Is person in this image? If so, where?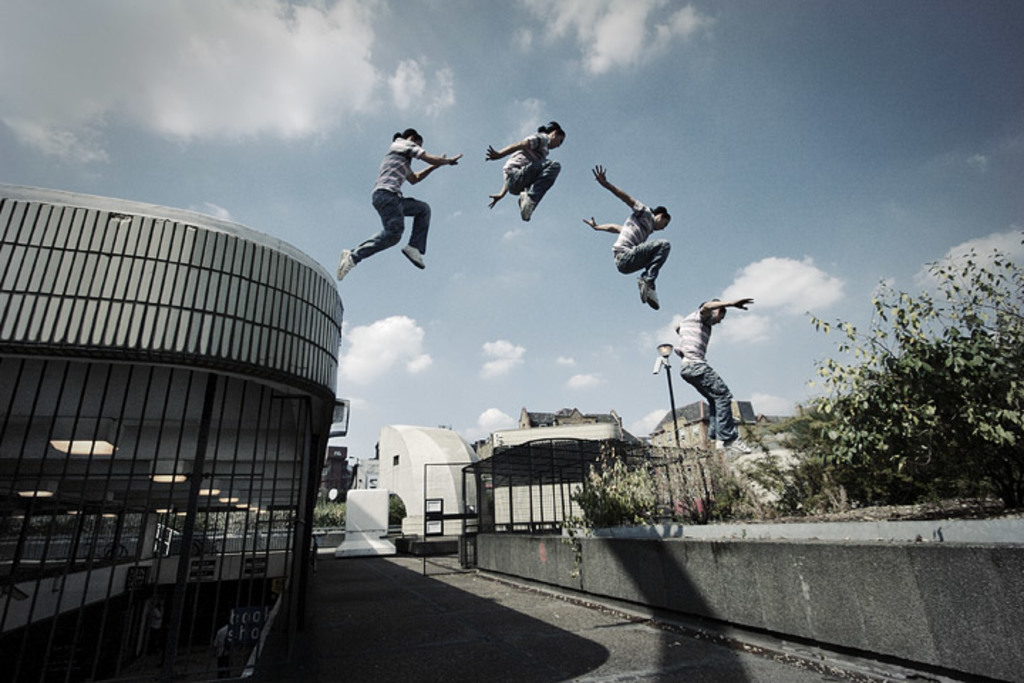
Yes, at {"left": 348, "top": 125, "right": 442, "bottom": 299}.
